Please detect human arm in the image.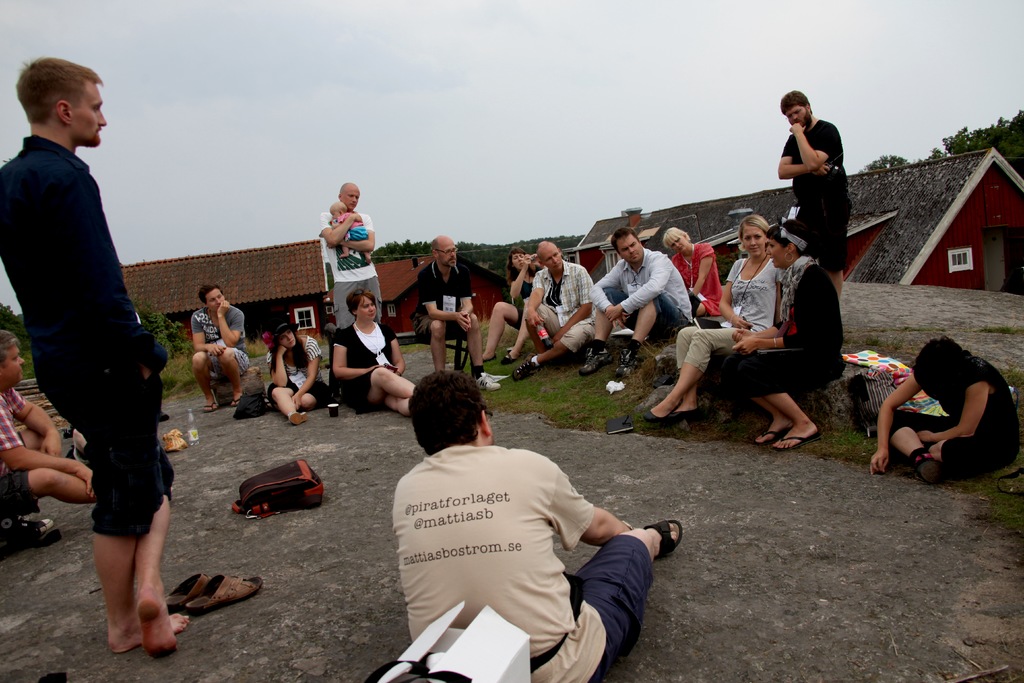
bbox(10, 386, 60, 456).
